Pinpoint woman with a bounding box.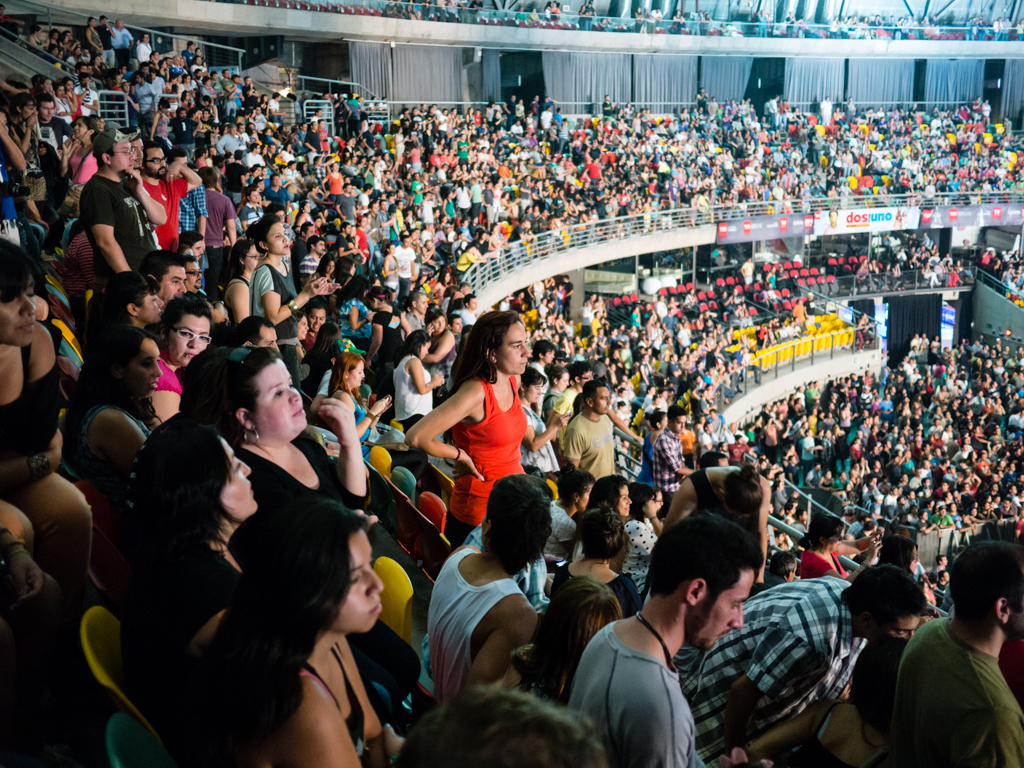
(219,234,262,327).
